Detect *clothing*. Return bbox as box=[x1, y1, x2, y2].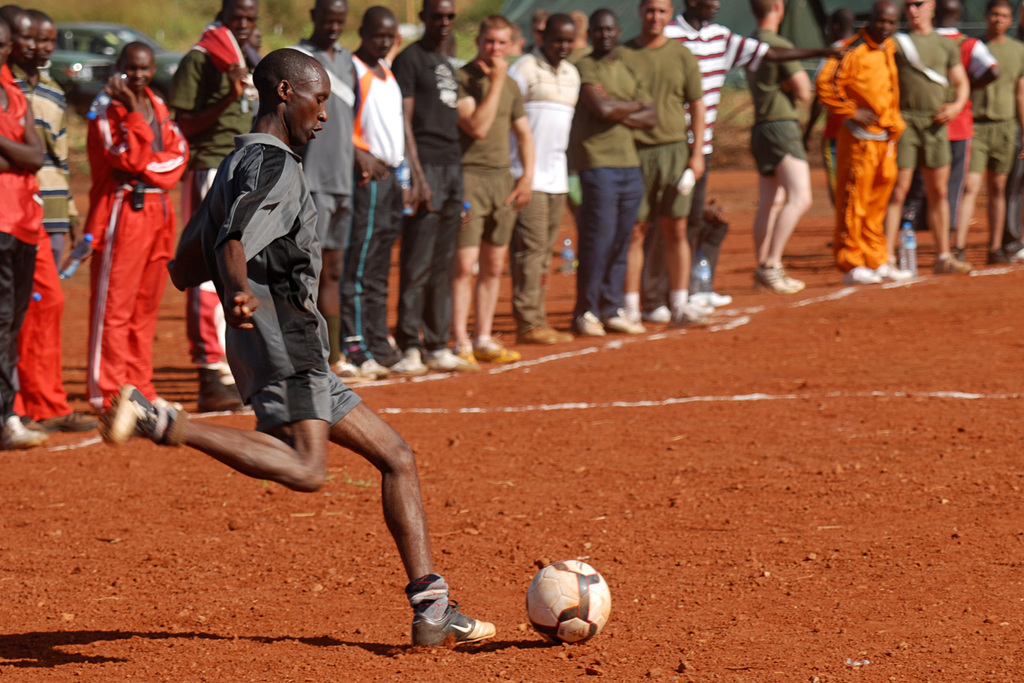
box=[172, 34, 256, 379].
